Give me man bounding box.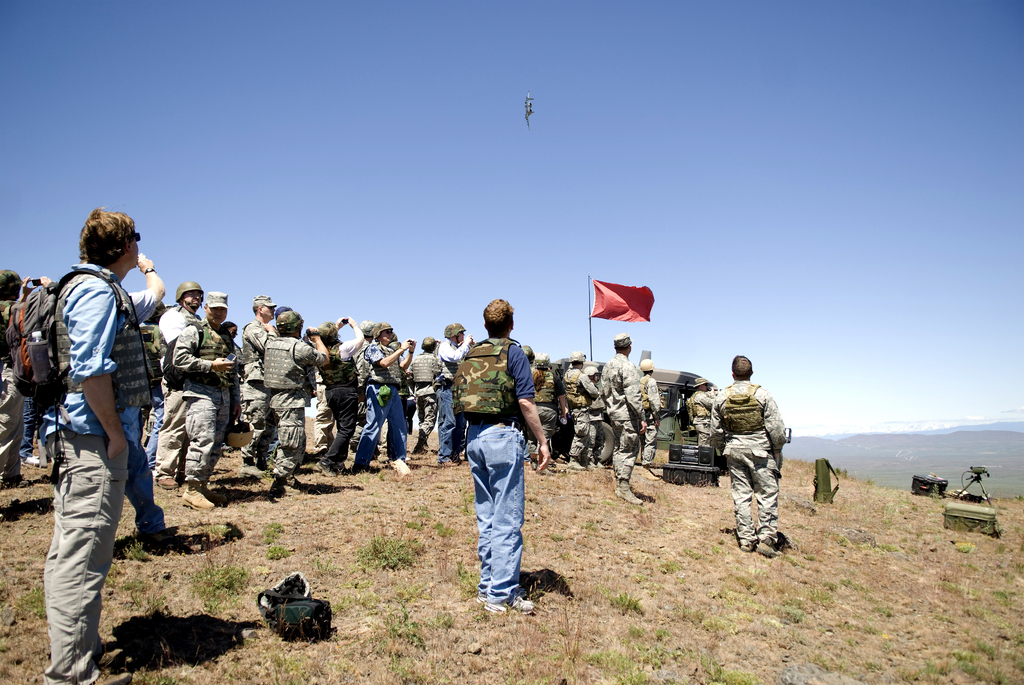
410/337/439/452.
